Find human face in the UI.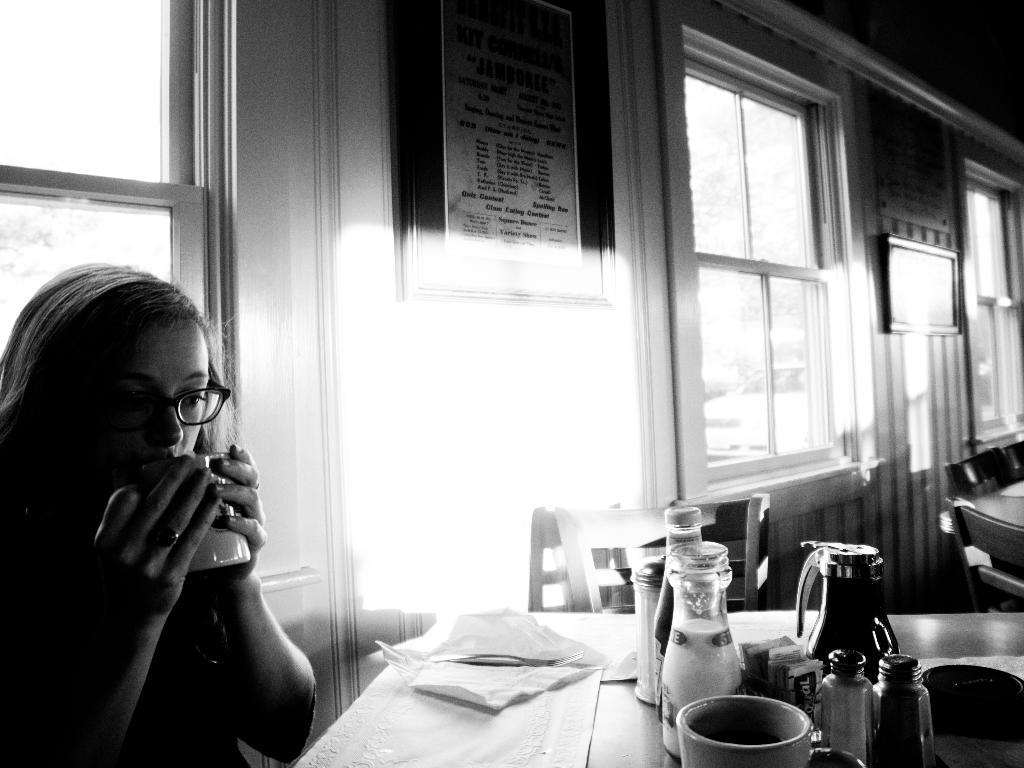
UI element at select_region(63, 314, 212, 466).
